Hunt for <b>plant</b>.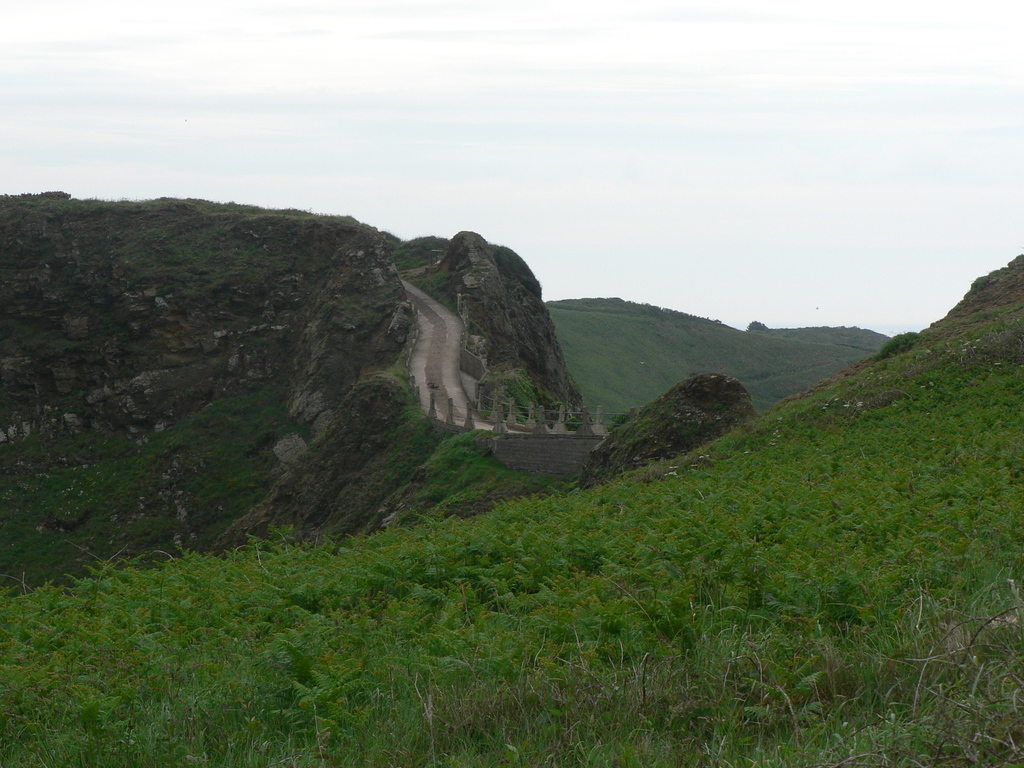
Hunted down at BBox(875, 332, 920, 358).
